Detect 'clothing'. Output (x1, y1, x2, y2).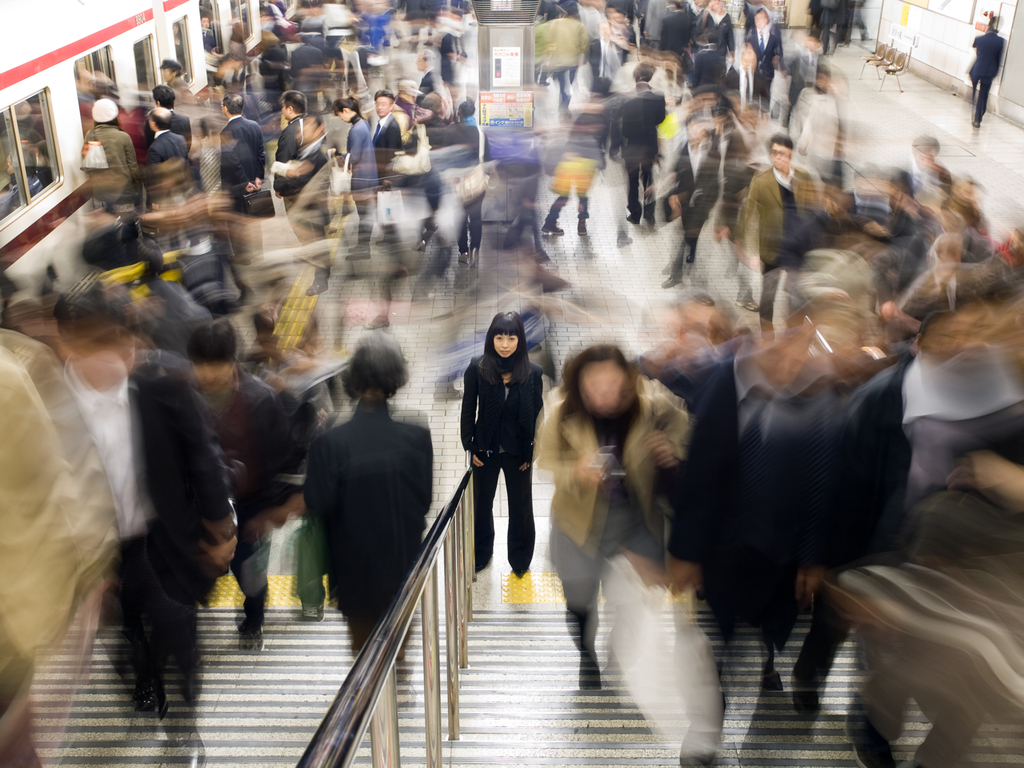
(51, 352, 244, 716).
